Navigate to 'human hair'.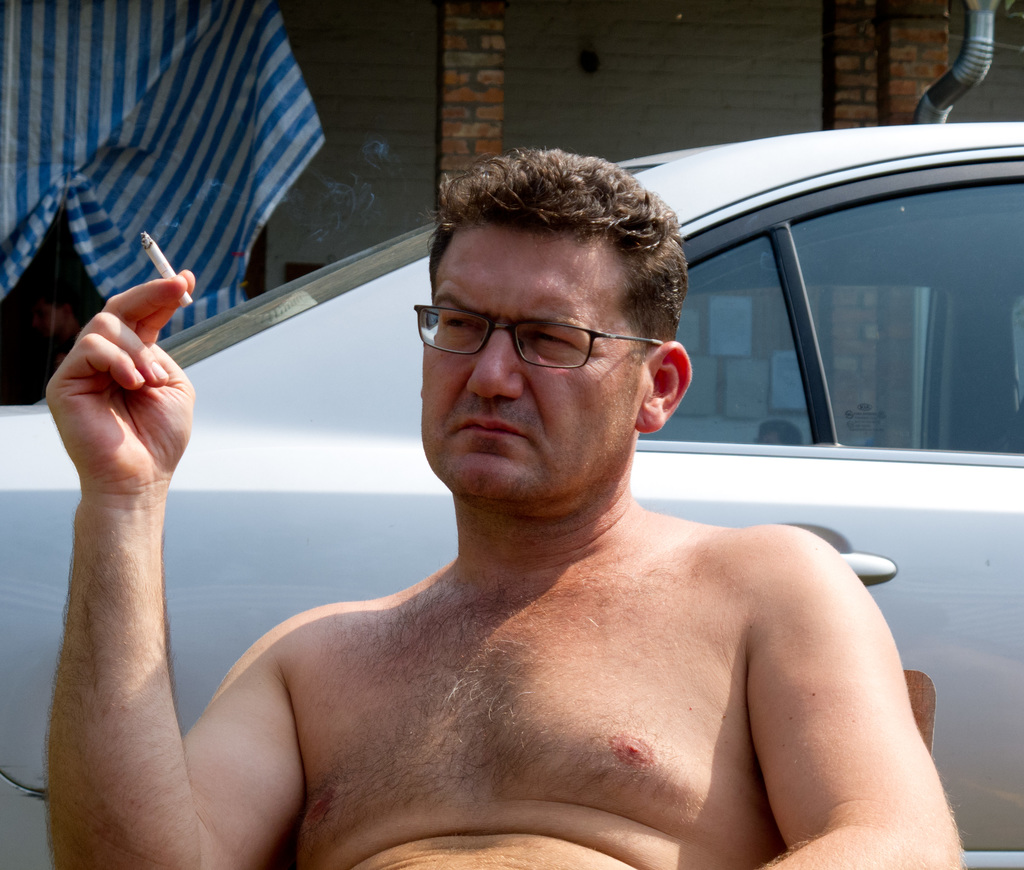
Navigation target: 413/140/695/409.
